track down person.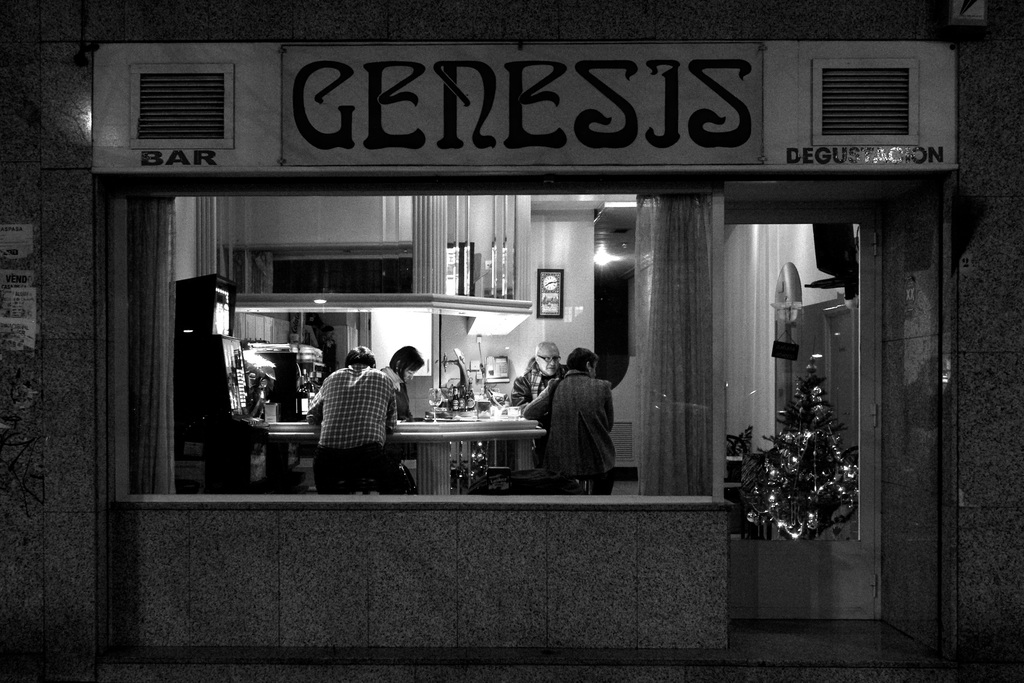
Tracked to detection(530, 329, 623, 495).
